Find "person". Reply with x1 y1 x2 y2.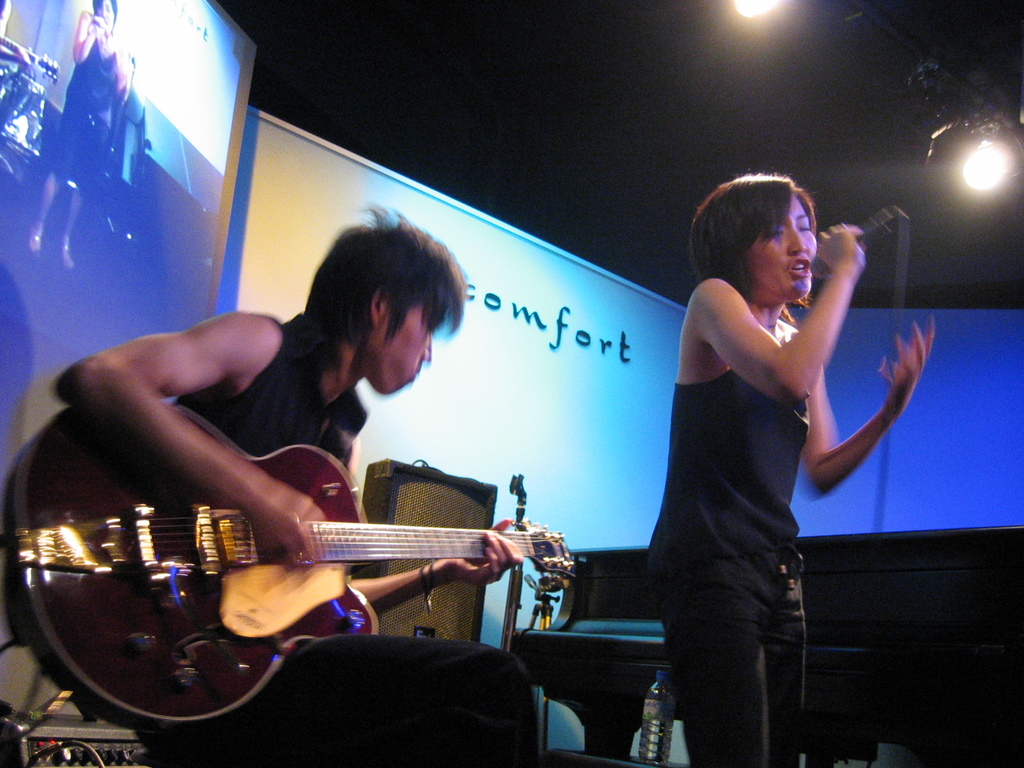
29 0 136 276.
